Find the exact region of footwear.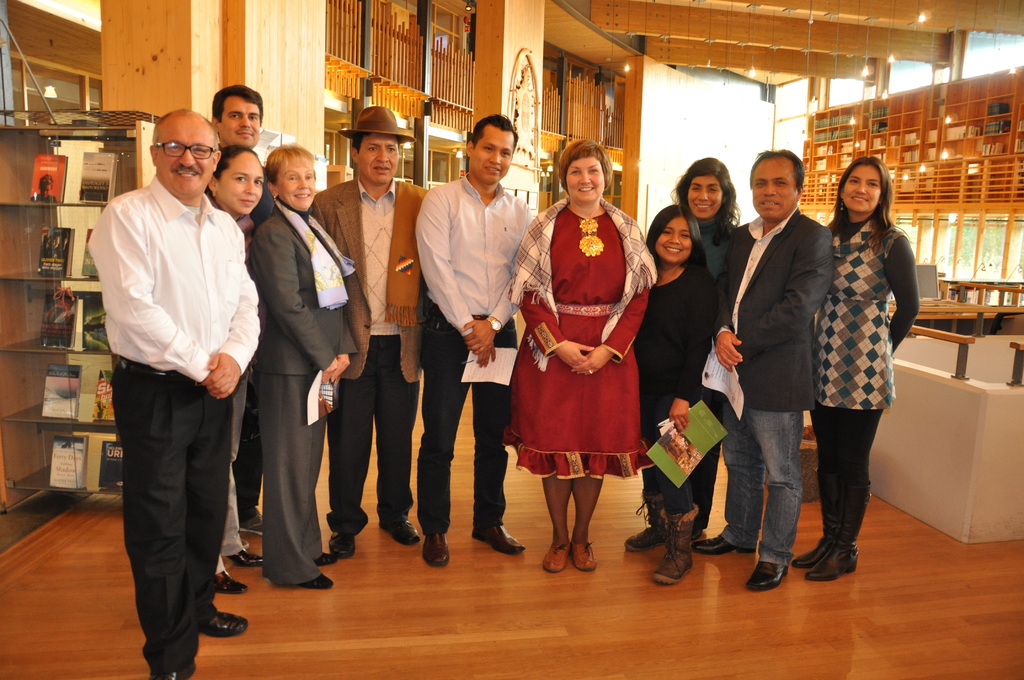
Exact region: crop(477, 522, 527, 557).
